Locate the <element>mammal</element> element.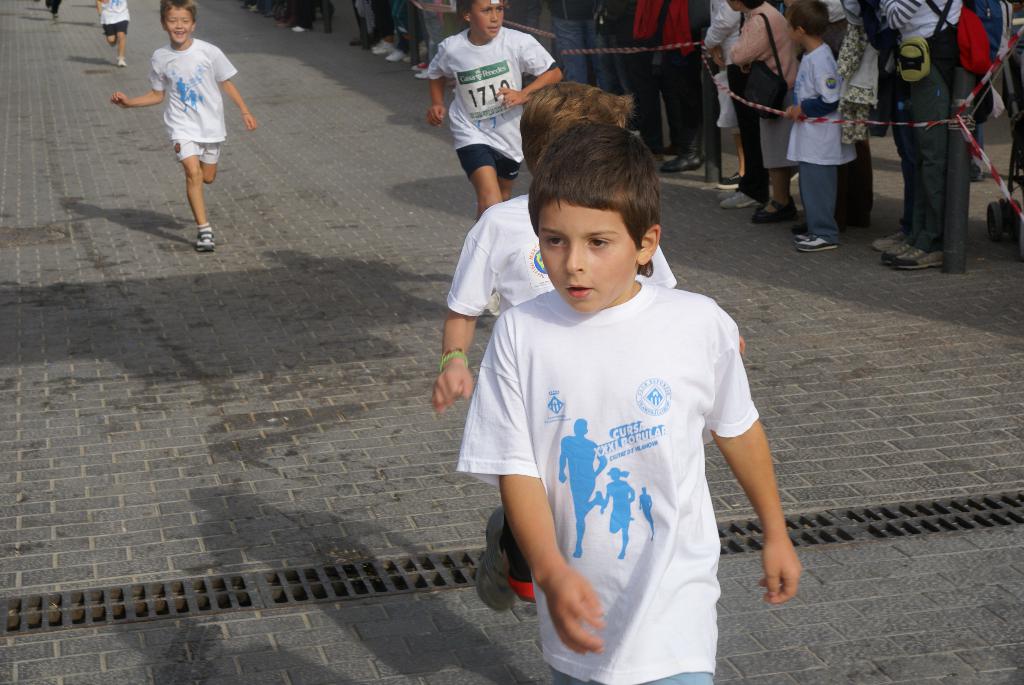
Element bbox: [454,118,803,684].
